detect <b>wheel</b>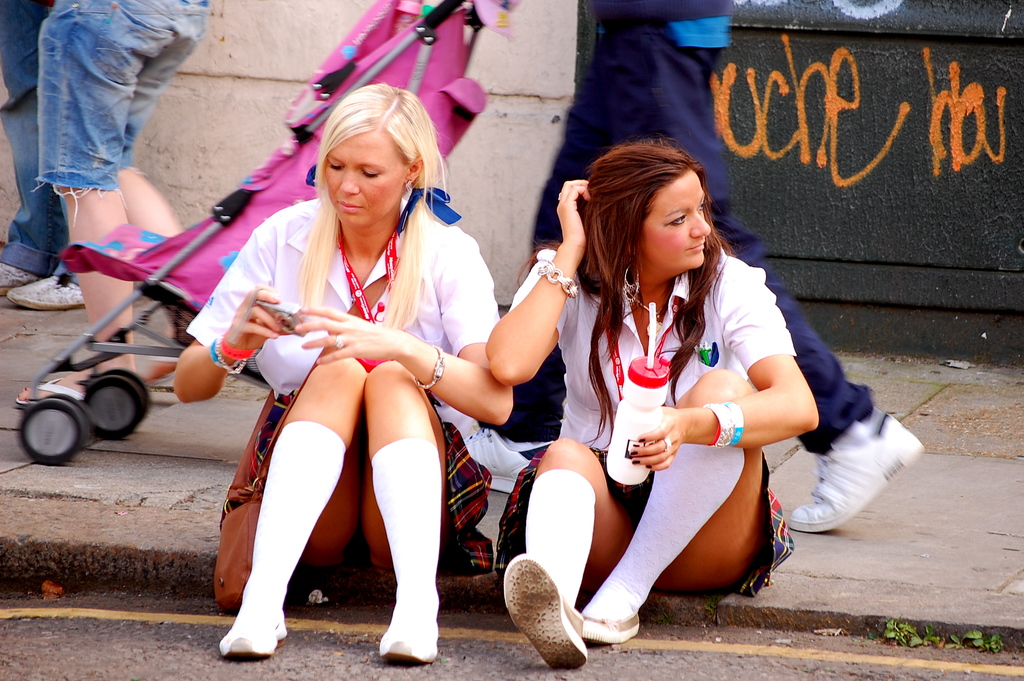
bbox(100, 365, 154, 416)
